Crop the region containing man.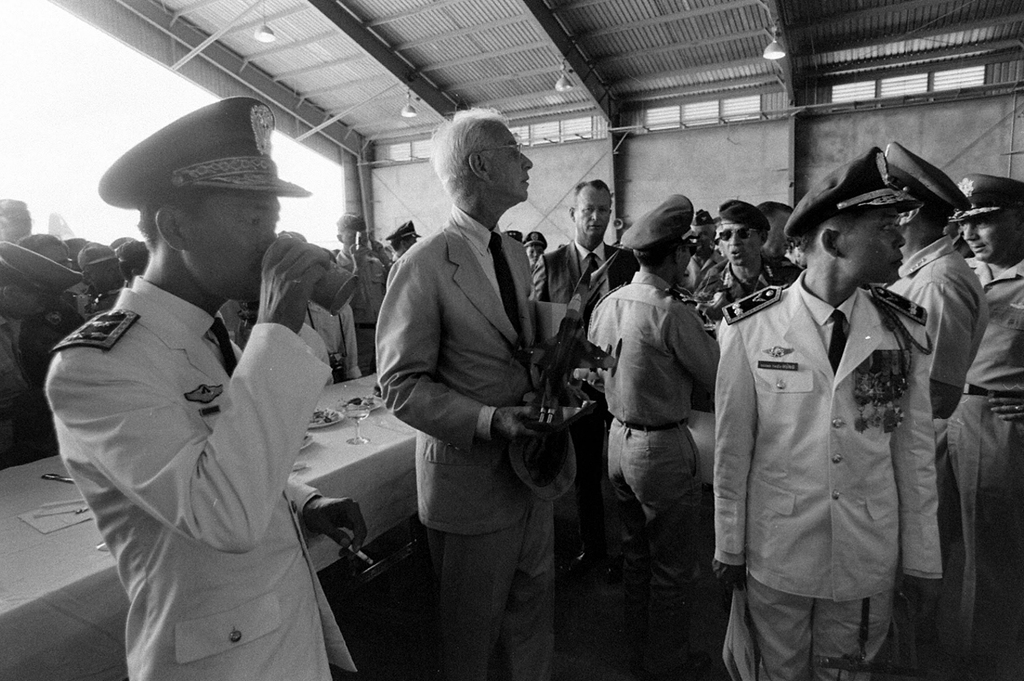
Crop region: [x1=708, y1=145, x2=945, y2=680].
